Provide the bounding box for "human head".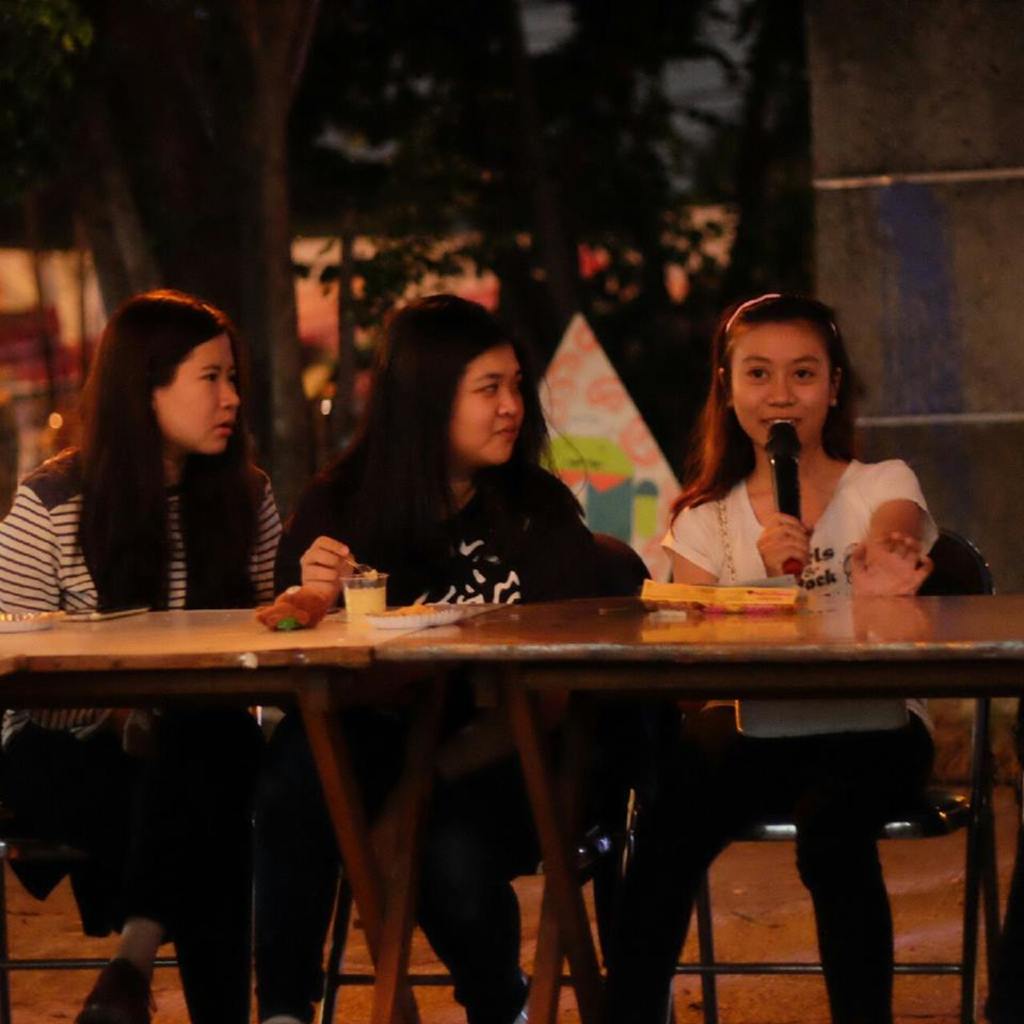
713, 295, 859, 443.
